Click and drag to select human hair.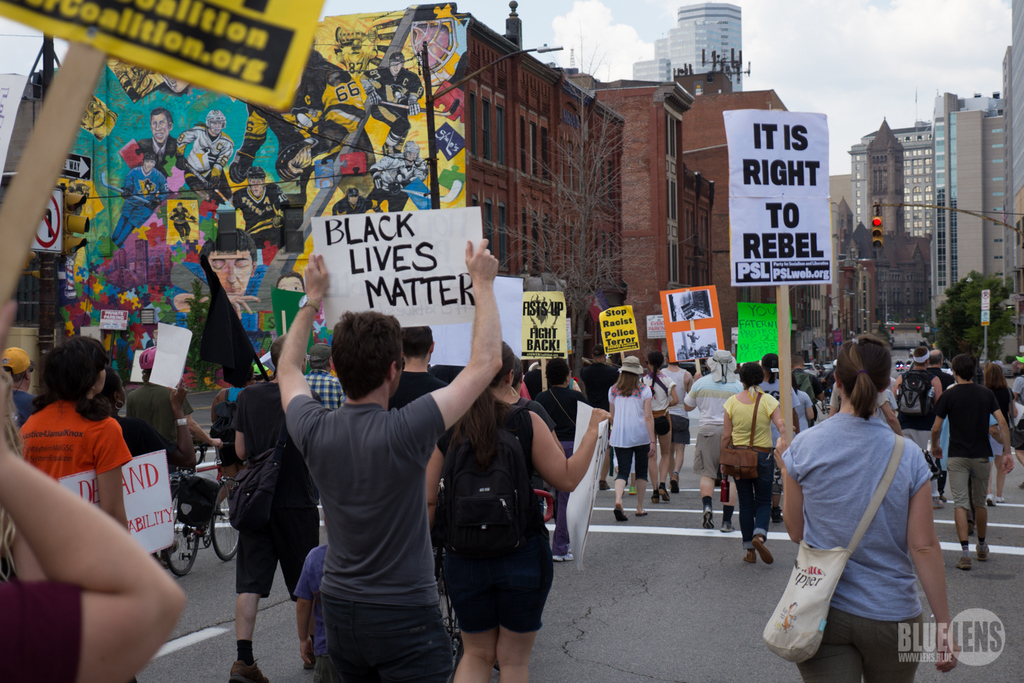
Selection: l=223, t=362, r=255, b=385.
